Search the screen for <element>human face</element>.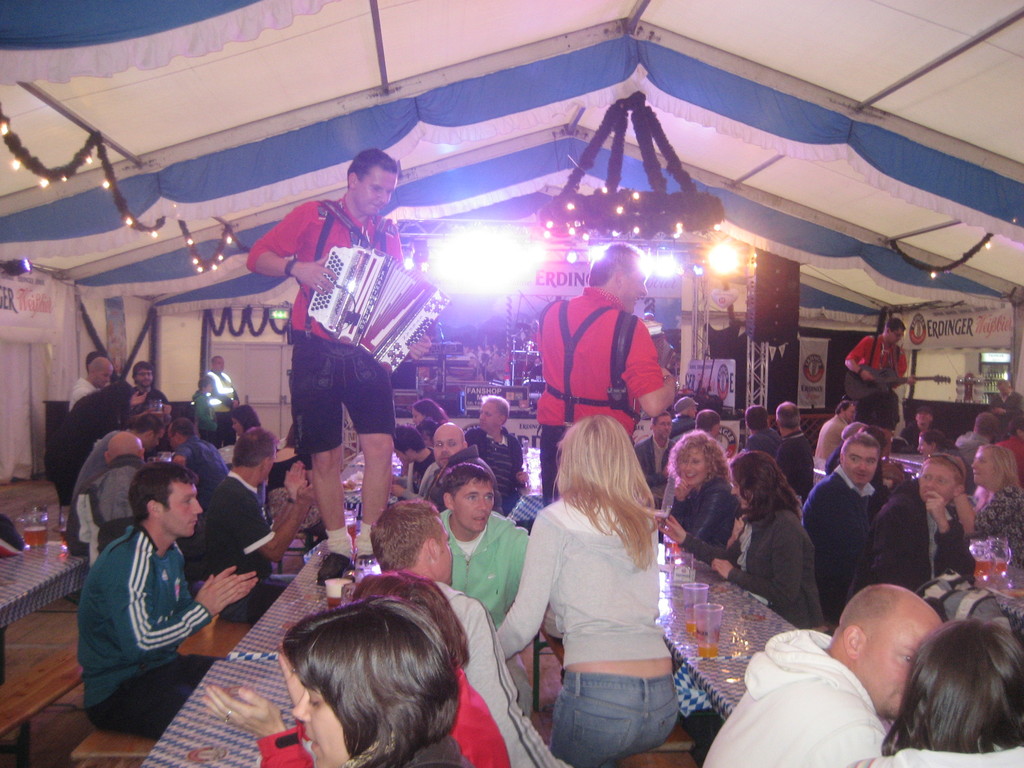
Found at <region>679, 445, 710, 486</region>.
